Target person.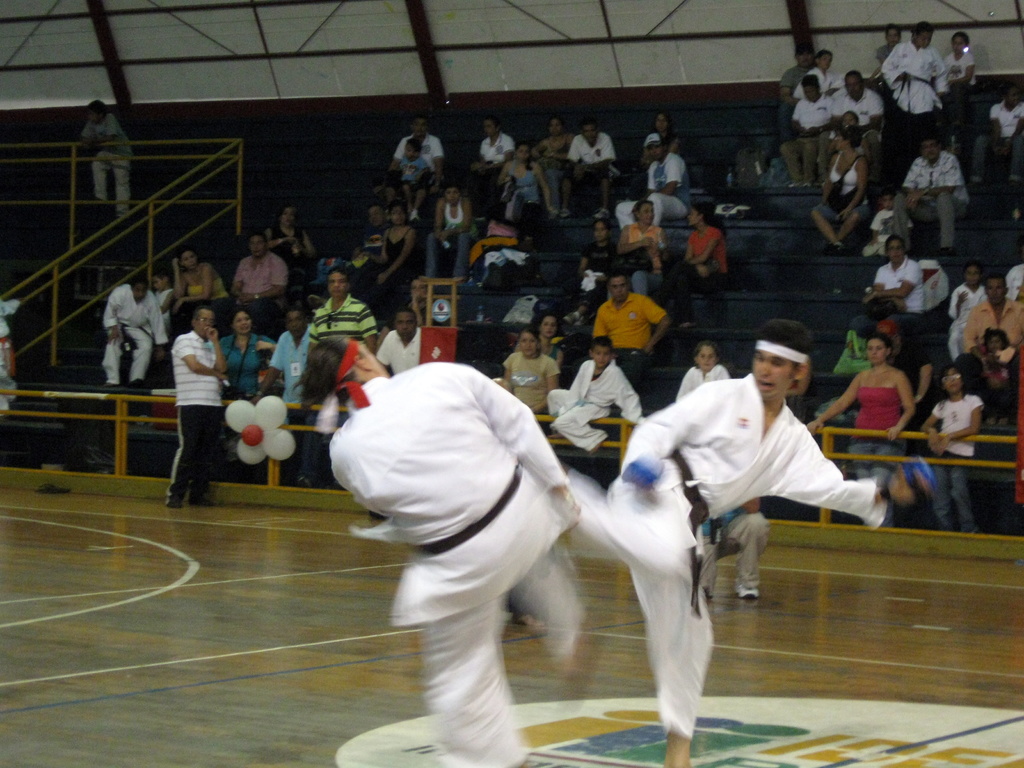
Target region: (left=618, top=132, right=691, bottom=232).
